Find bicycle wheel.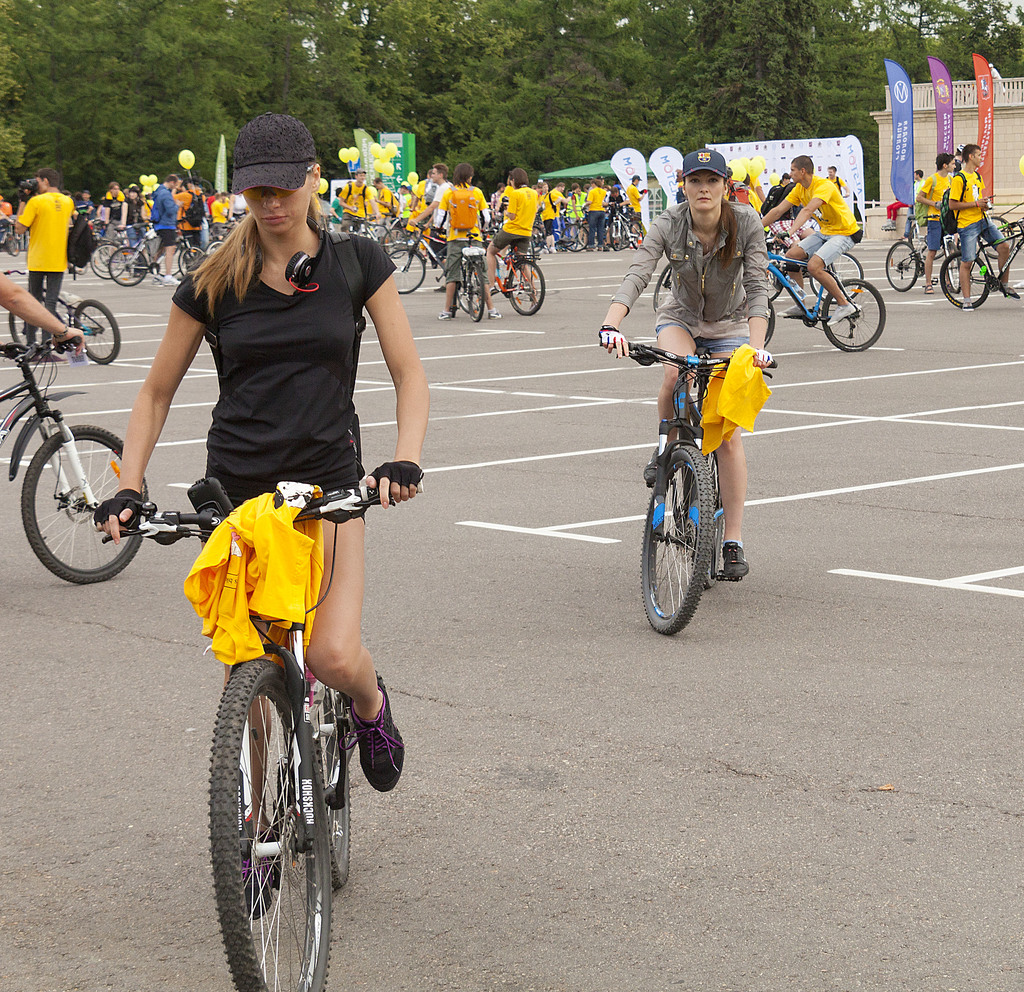
l=506, t=256, r=548, b=316.
